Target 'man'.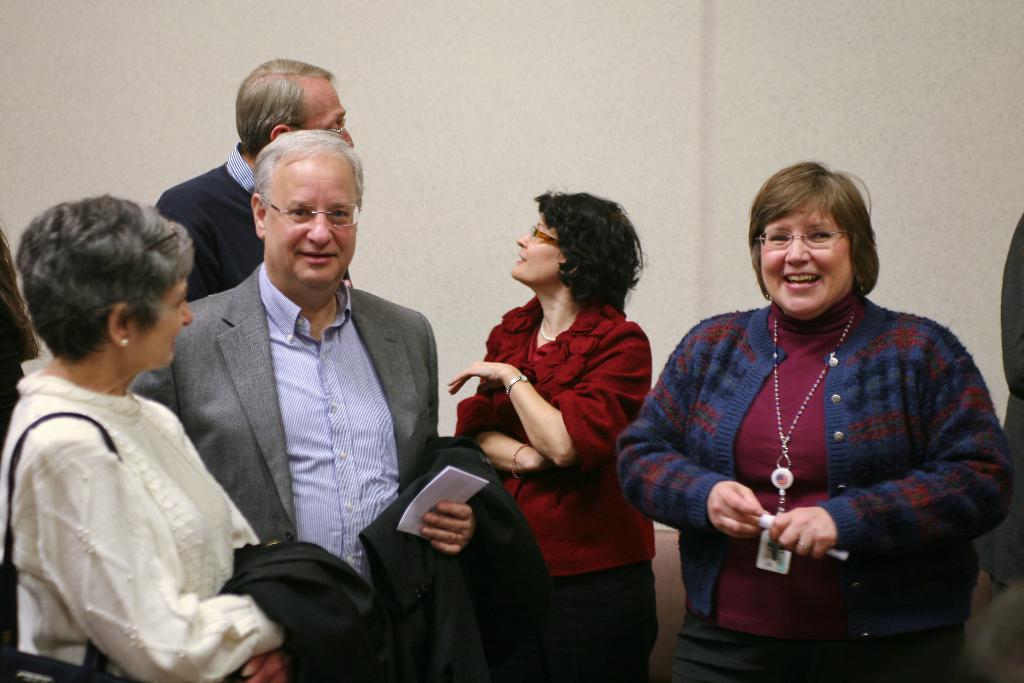
Target region: pyautogui.locateOnScreen(154, 55, 356, 304).
